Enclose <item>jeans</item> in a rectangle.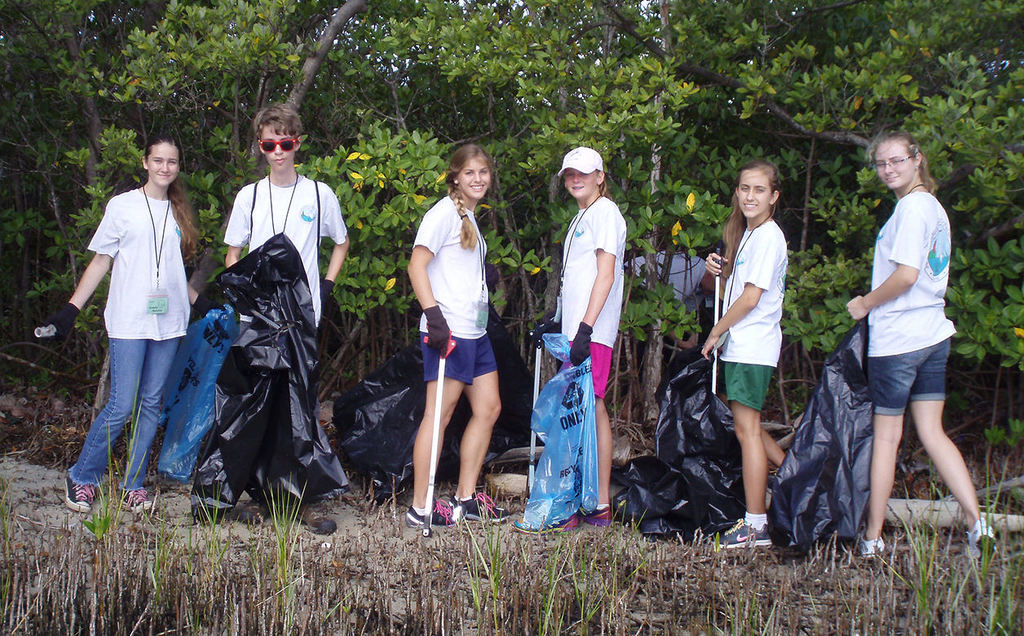
bbox=(60, 333, 174, 500).
